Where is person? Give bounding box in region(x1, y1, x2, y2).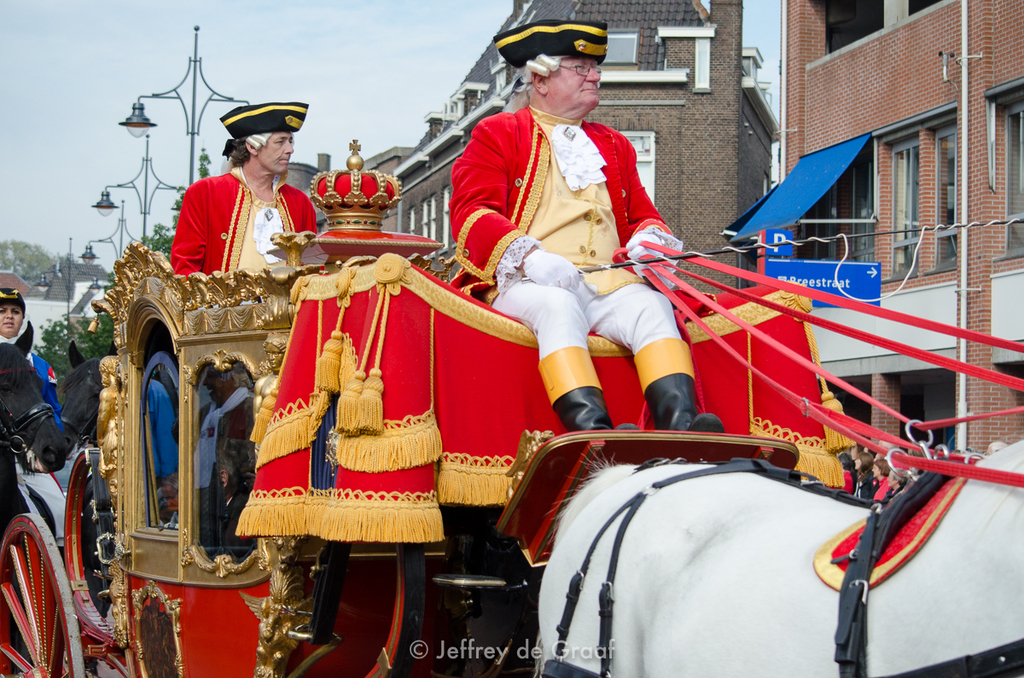
region(452, 20, 728, 433).
